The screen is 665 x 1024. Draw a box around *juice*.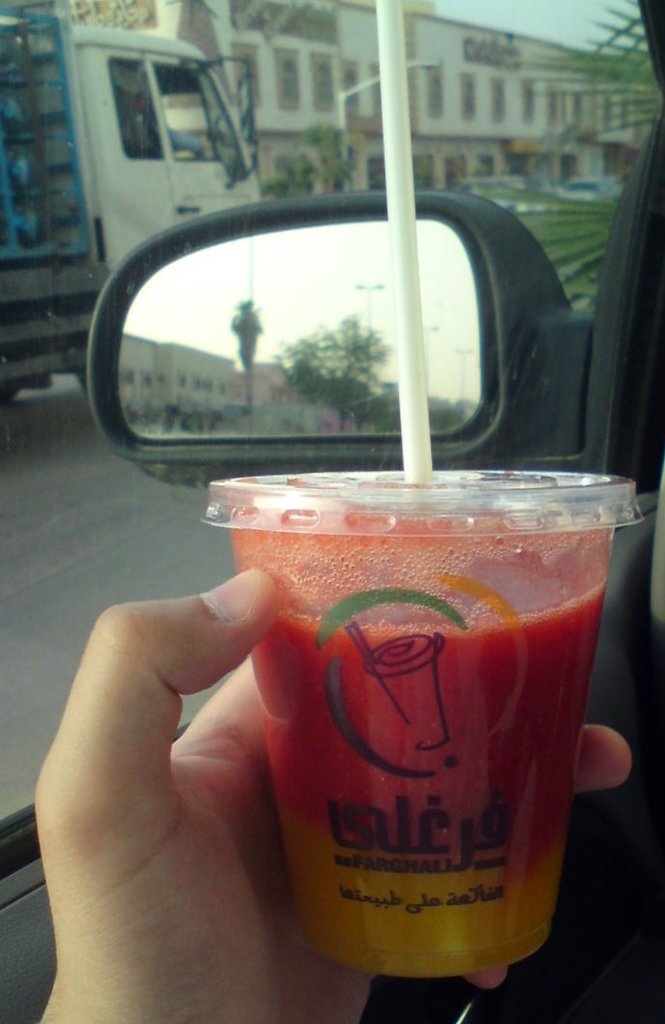
<bbox>237, 517, 606, 980</bbox>.
